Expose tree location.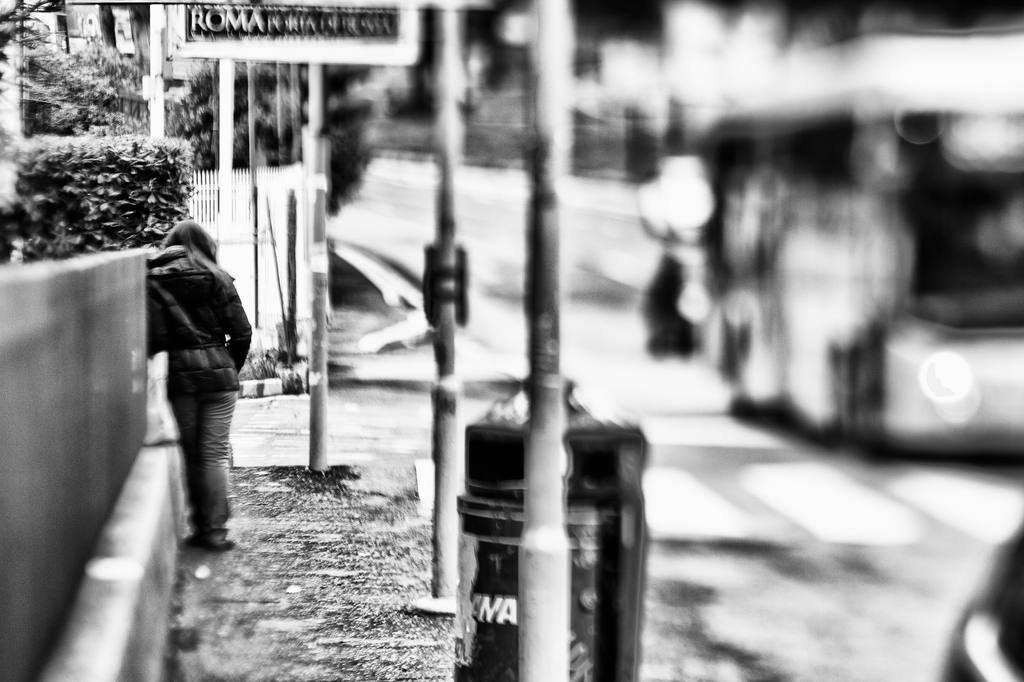
Exposed at Rect(166, 56, 389, 225).
